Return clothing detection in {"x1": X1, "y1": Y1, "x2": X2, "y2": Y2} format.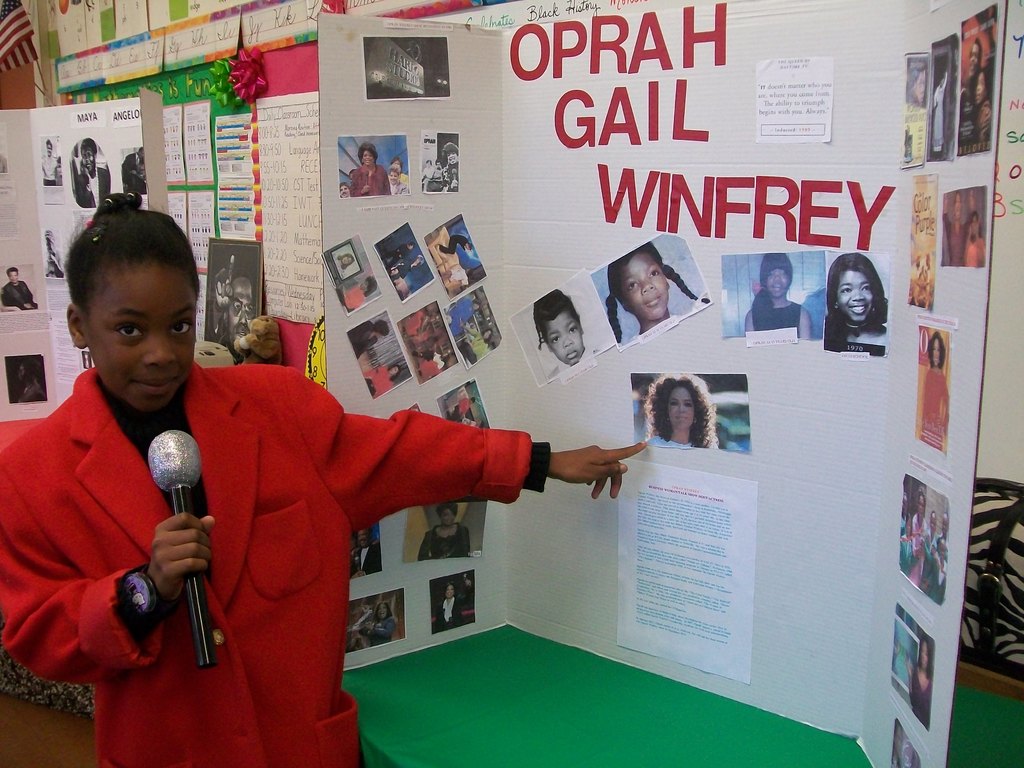
{"x1": 910, "y1": 666, "x2": 935, "y2": 726}.
